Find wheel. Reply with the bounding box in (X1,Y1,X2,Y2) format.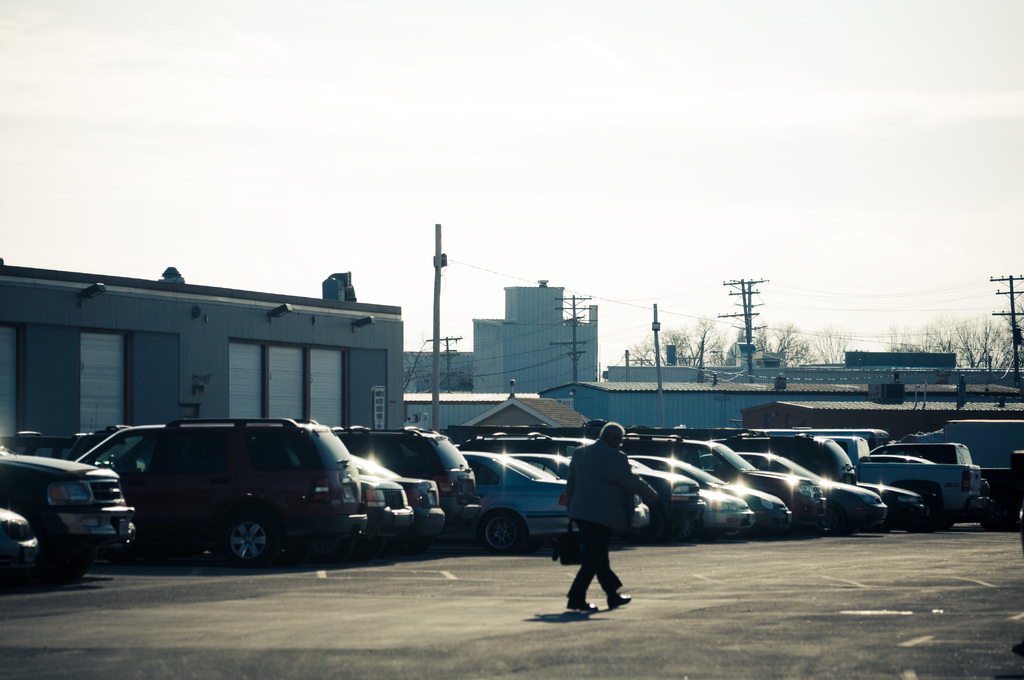
(196,517,278,575).
